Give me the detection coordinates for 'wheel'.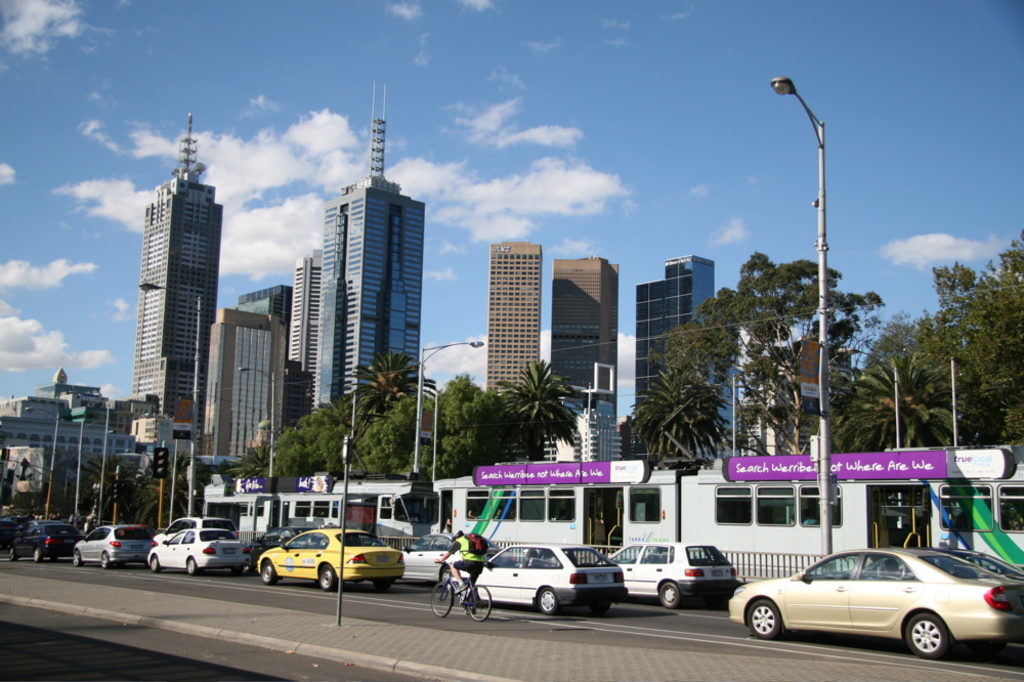
bbox(9, 548, 16, 559).
